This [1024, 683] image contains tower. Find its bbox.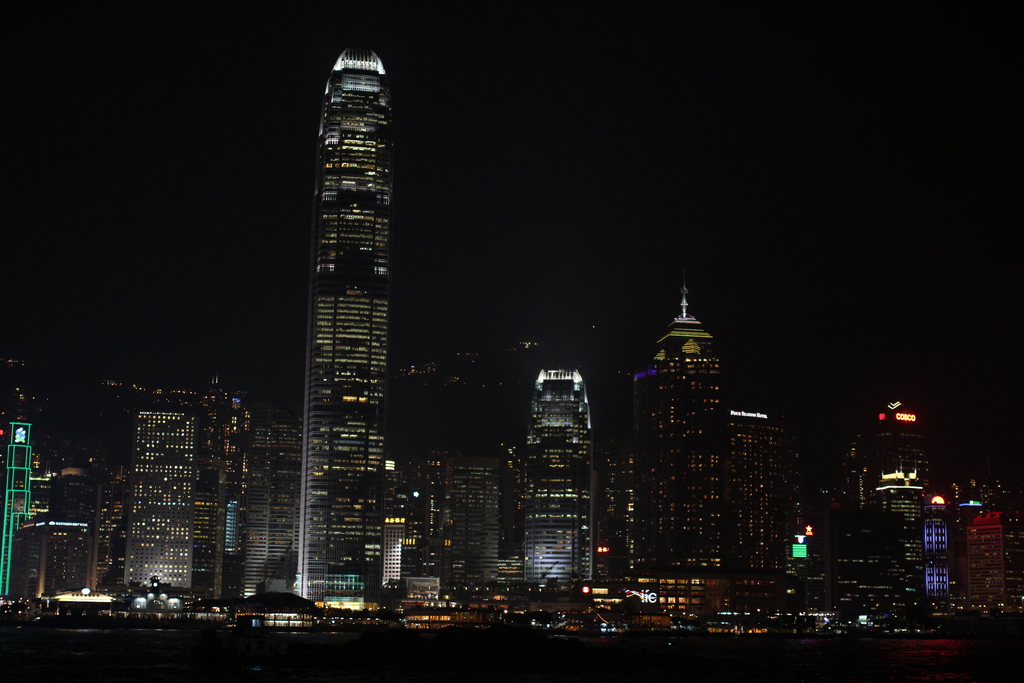
{"x1": 515, "y1": 363, "x2": 599, "y2": 605}.
